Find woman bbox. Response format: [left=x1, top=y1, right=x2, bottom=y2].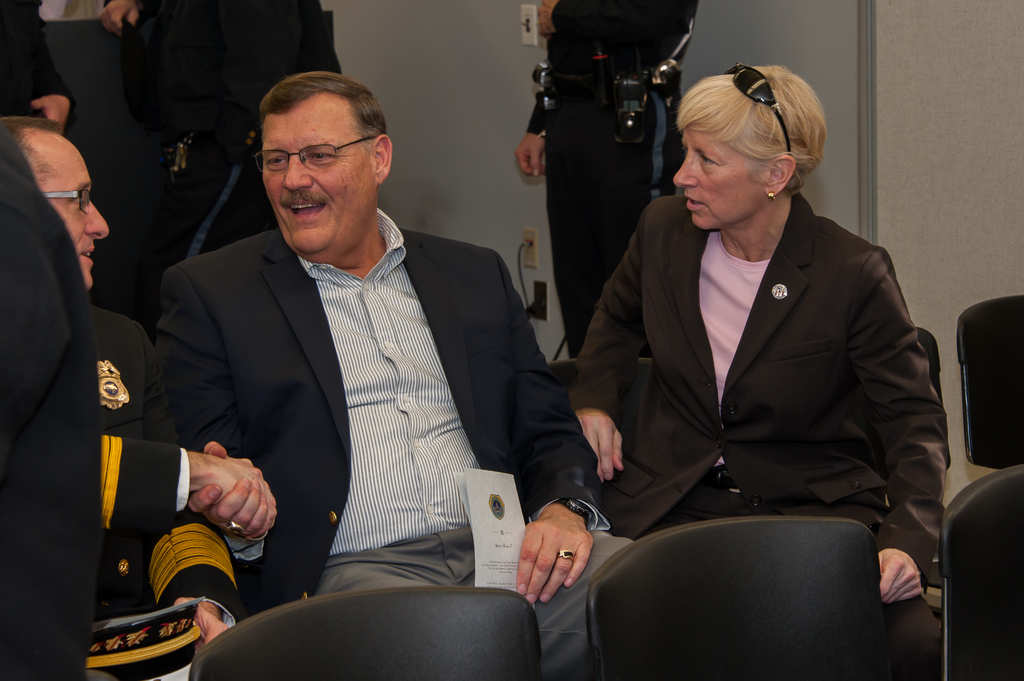
[left=585, top=54, right=924, bottom=640].
